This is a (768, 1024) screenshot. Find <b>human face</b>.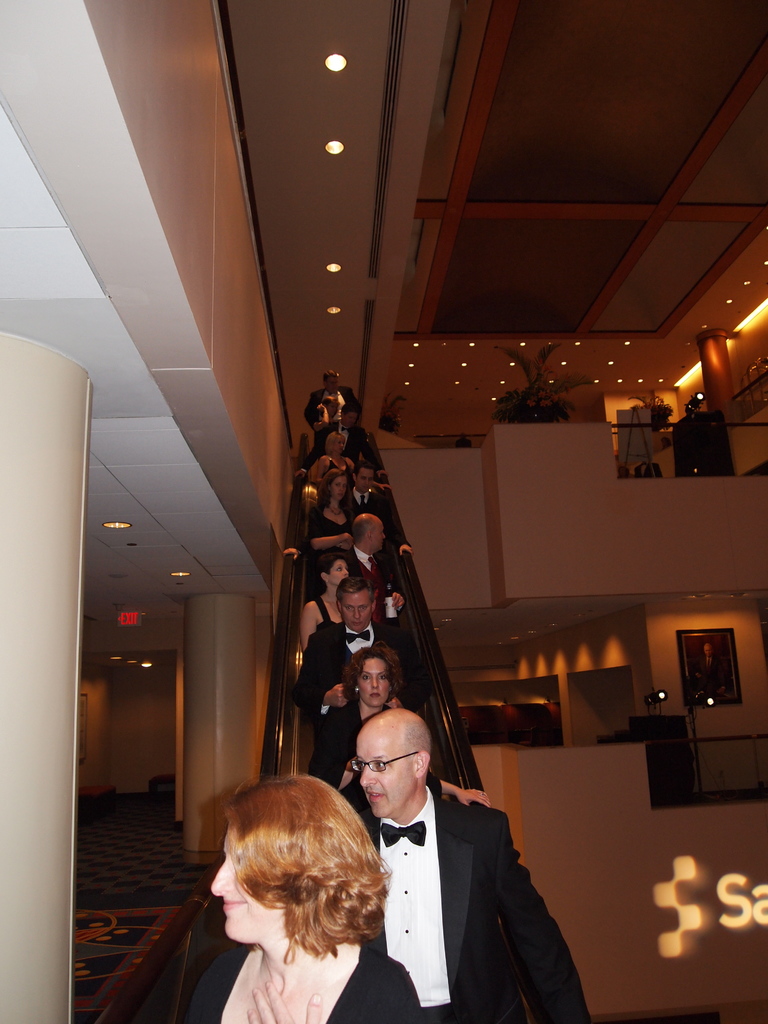
Bounding box: 346,412,356,430.
